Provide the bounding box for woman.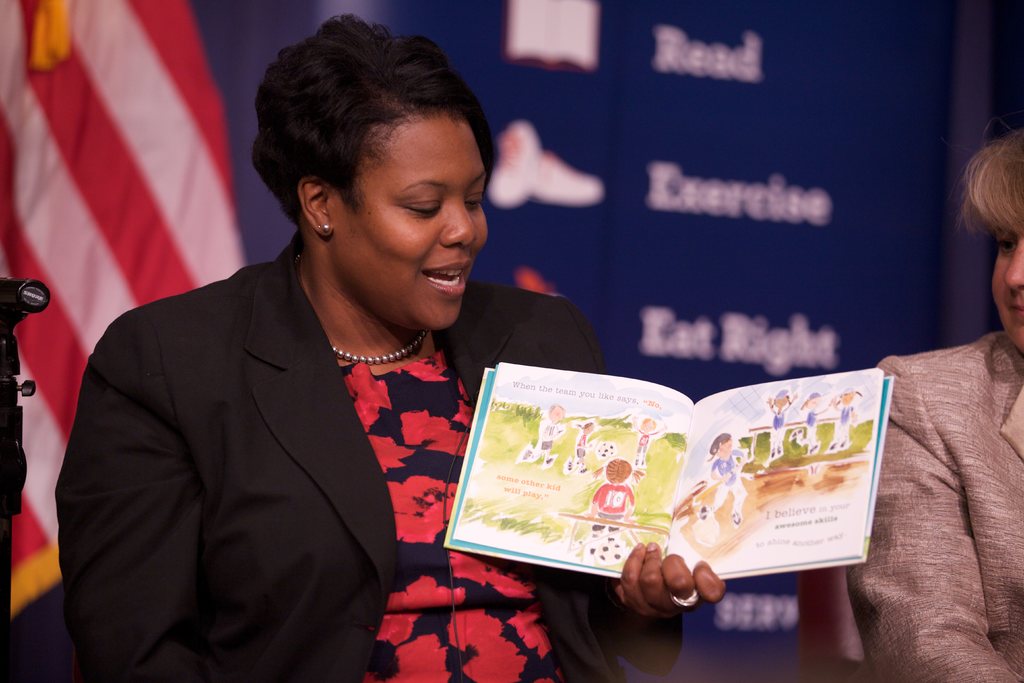
(left=827, top=389, right=868, bottom=450).
